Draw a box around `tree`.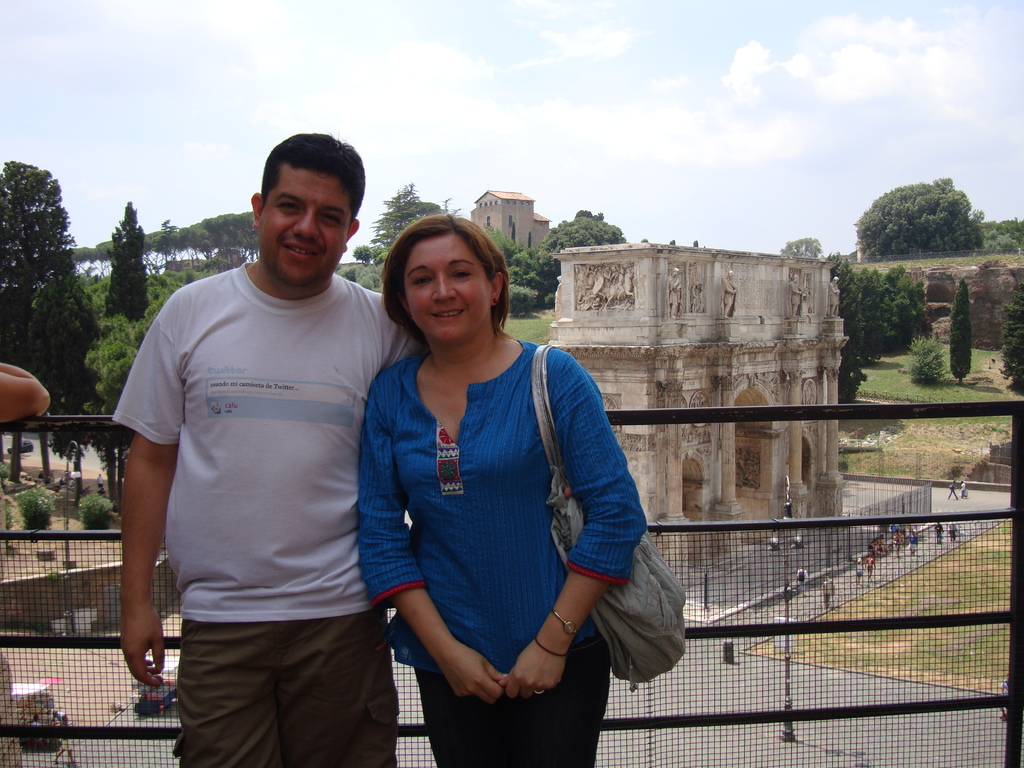
BBox(369, 180, 460, 253).
